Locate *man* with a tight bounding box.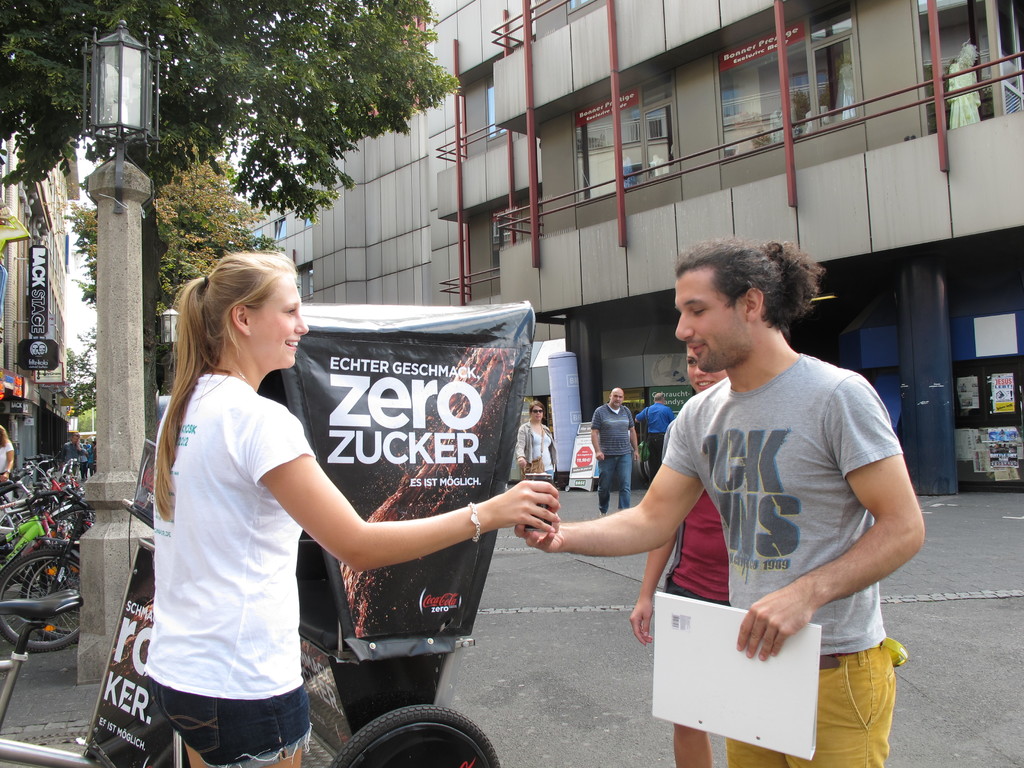
box(635, 391, 695, 486).
